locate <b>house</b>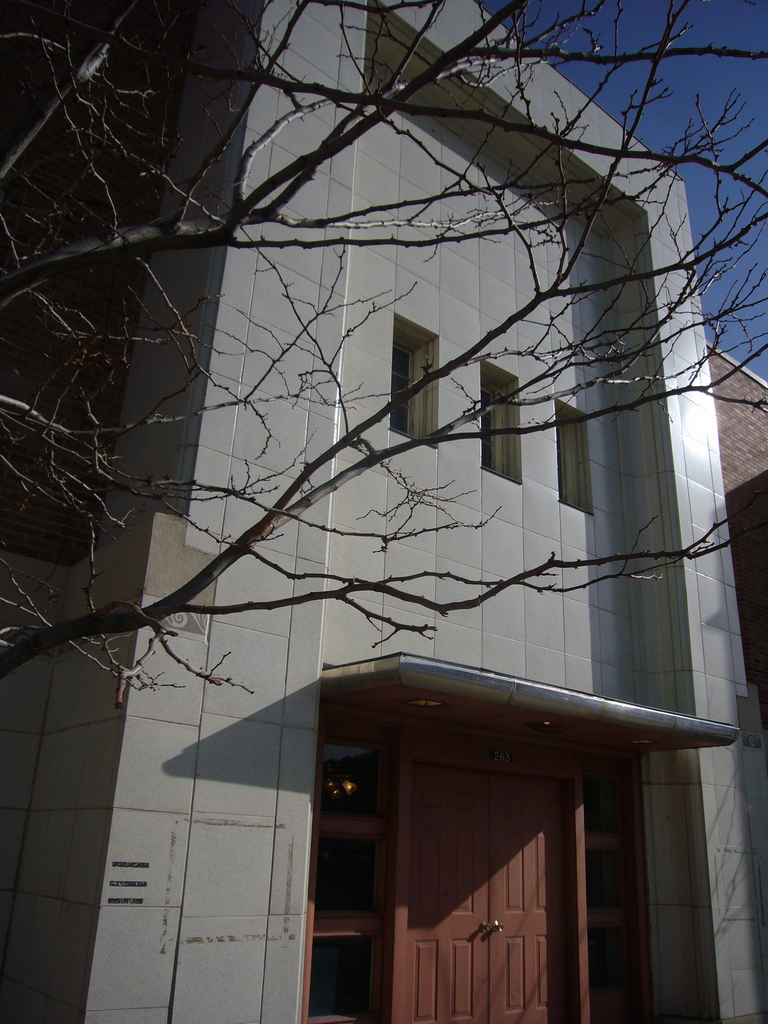
(x1=0, y1=0, x2=767, y2=1023)
